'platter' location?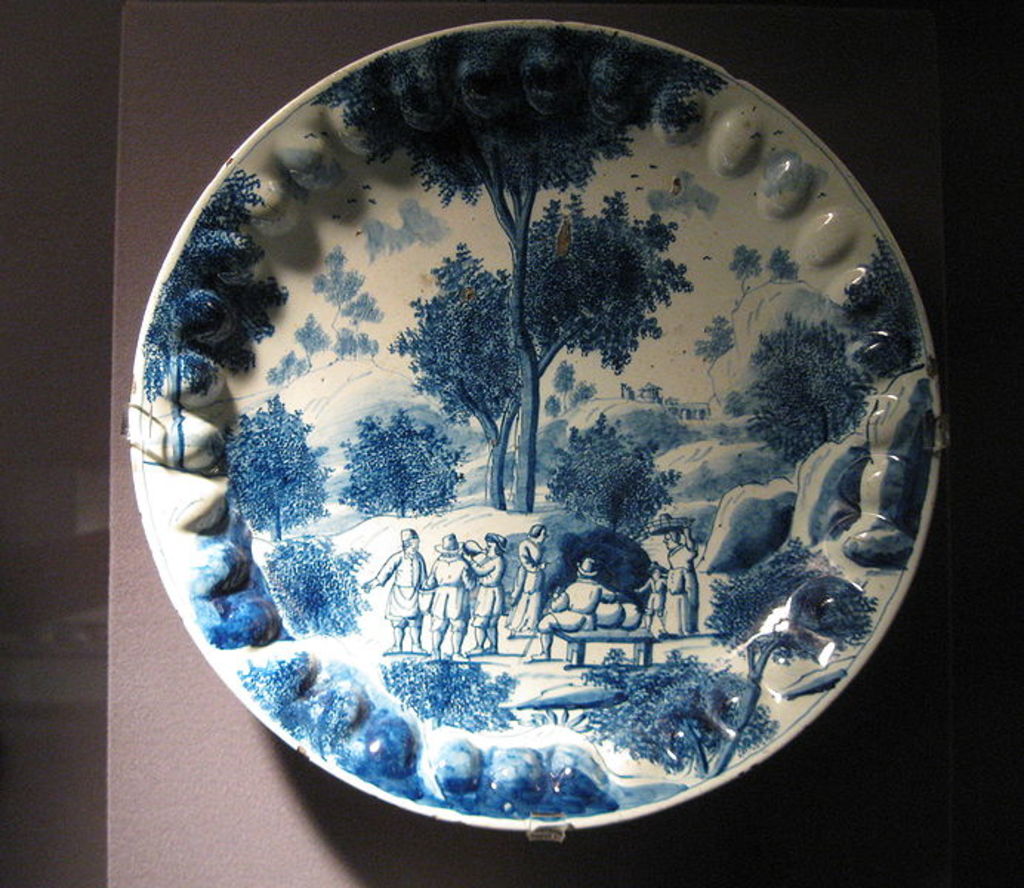
126:21:937:845
